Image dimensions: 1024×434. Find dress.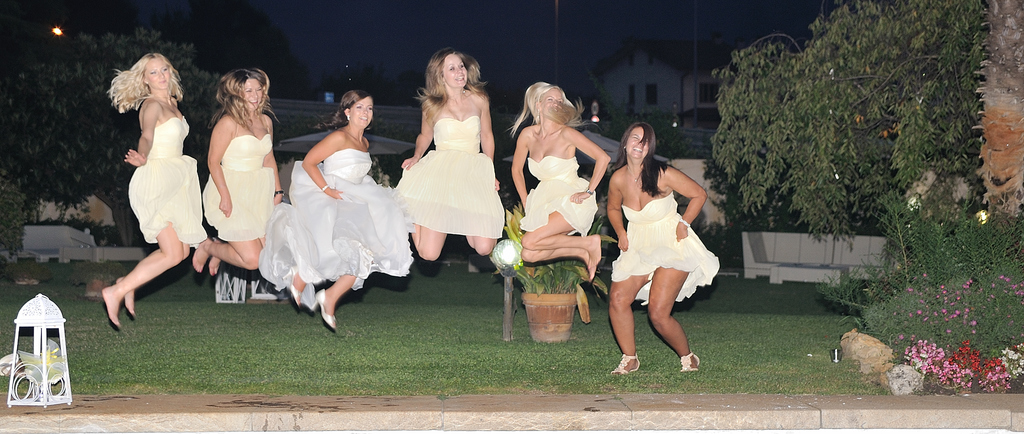
bbox(607, 190, 724, 306).
